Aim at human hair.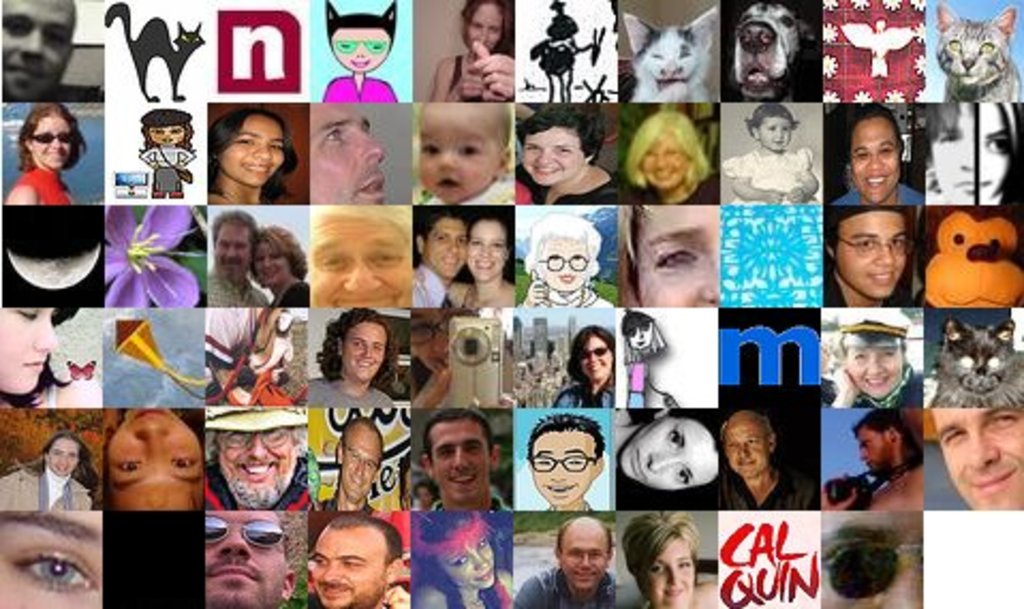
Aimed at bbox=[554, 519, 614, 560].
